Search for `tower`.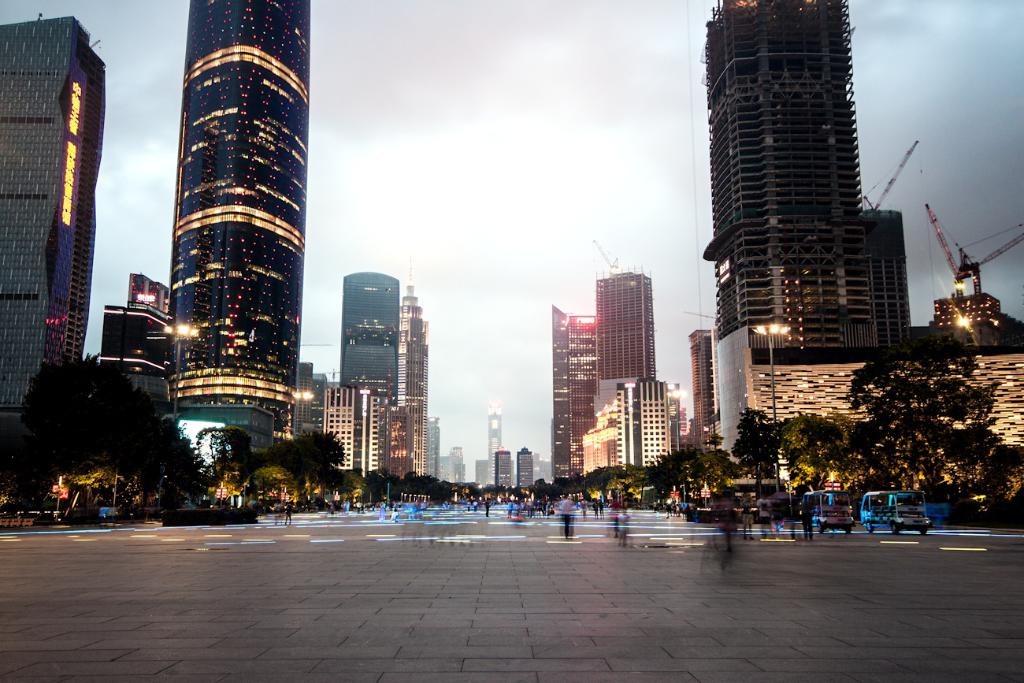
Found at 518/446/538/492.
